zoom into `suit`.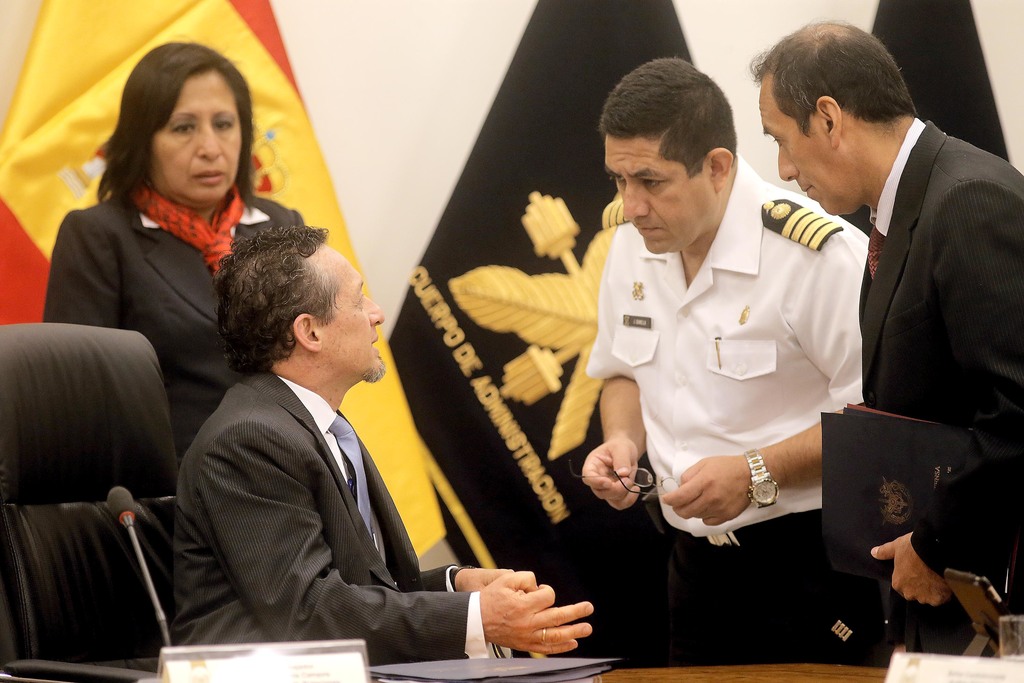
Zoom target: x1=858, y1=115, x2=1023, y2=617.
